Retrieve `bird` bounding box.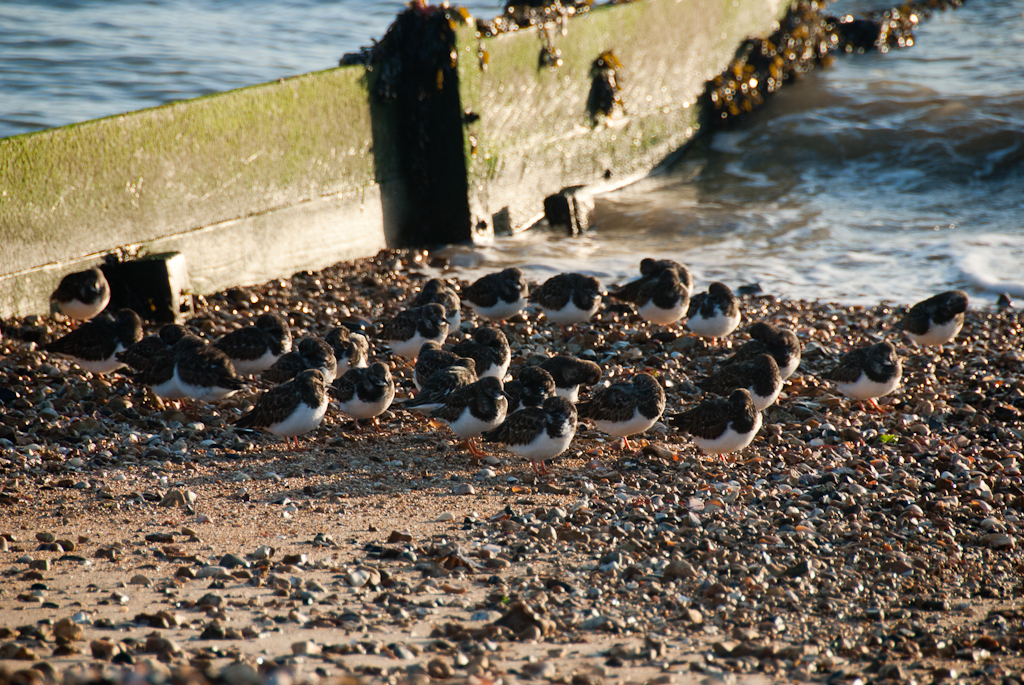
Bounding box: bbox=[331, 359, 399, 429].
